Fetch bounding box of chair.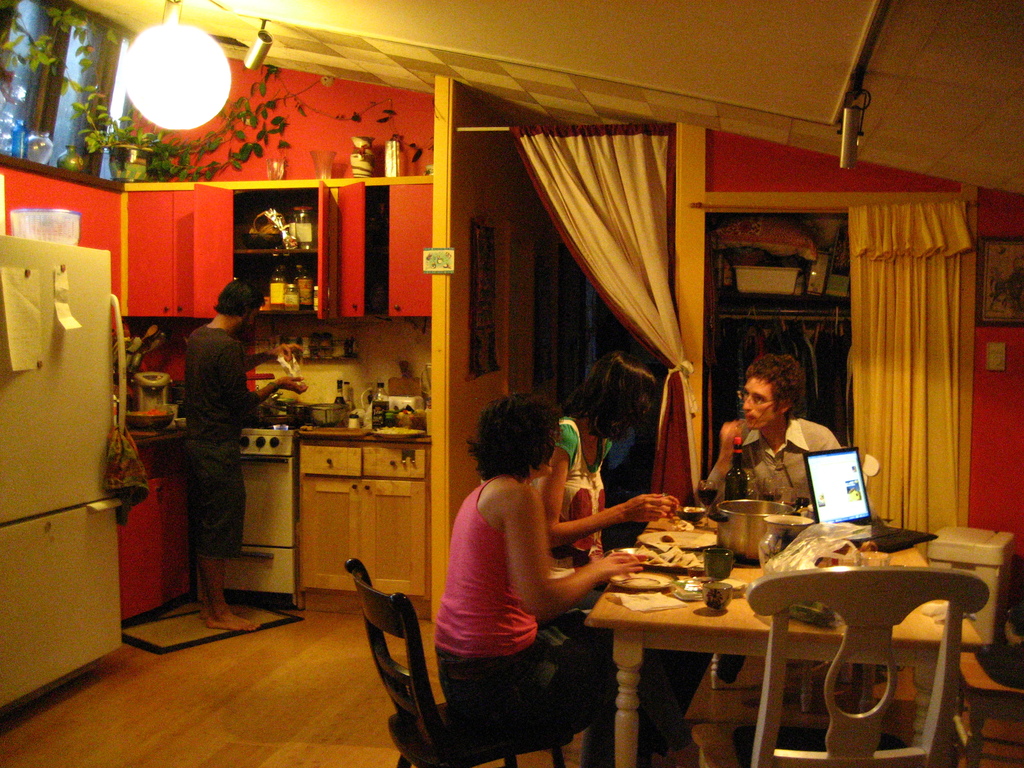
Bbox: (x1=706, y1=448, x2=879, y2=712).
